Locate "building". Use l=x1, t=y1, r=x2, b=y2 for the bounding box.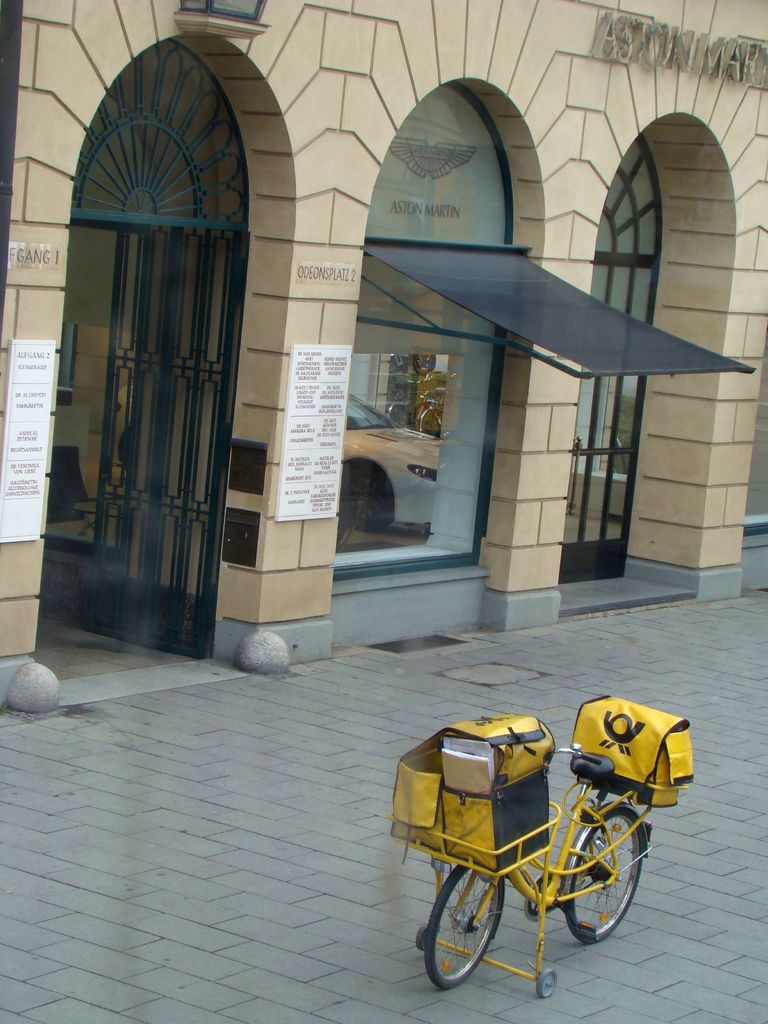
l=0, t=0, r=767, b=717.
